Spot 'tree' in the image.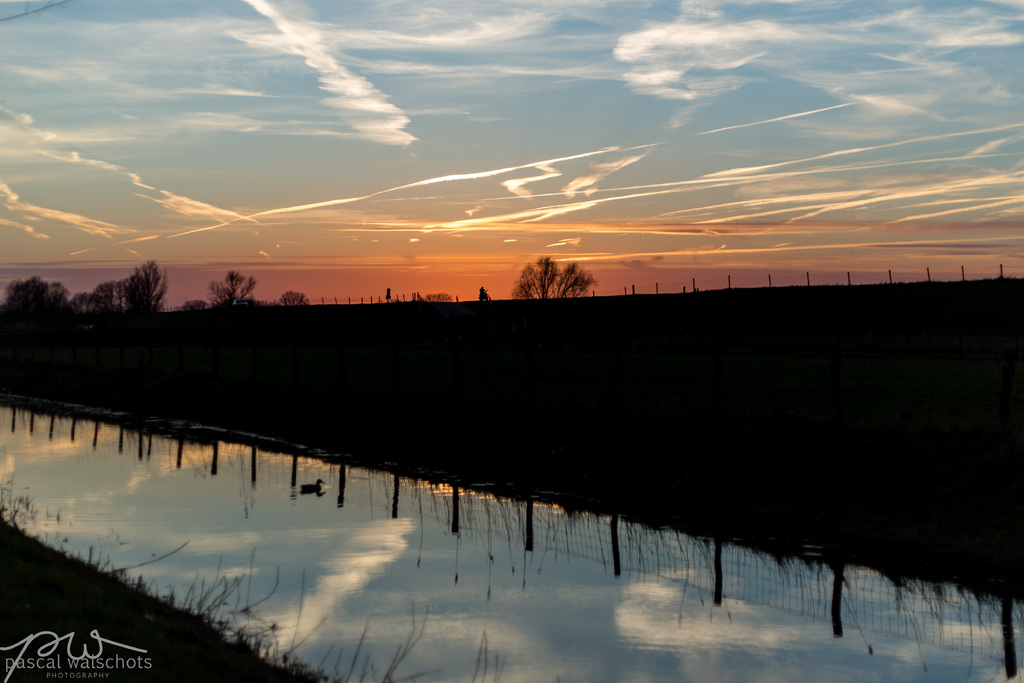
'tree' found at 511,241,604,303.
